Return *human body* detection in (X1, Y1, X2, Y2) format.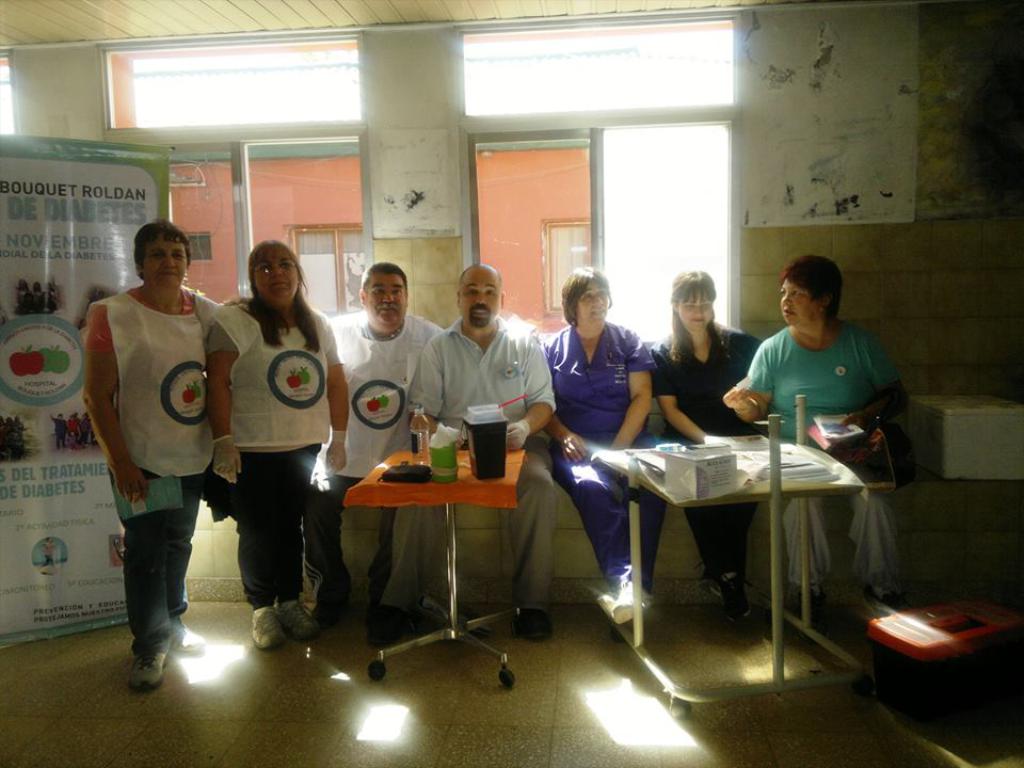
(660, 325, 762, 615).
